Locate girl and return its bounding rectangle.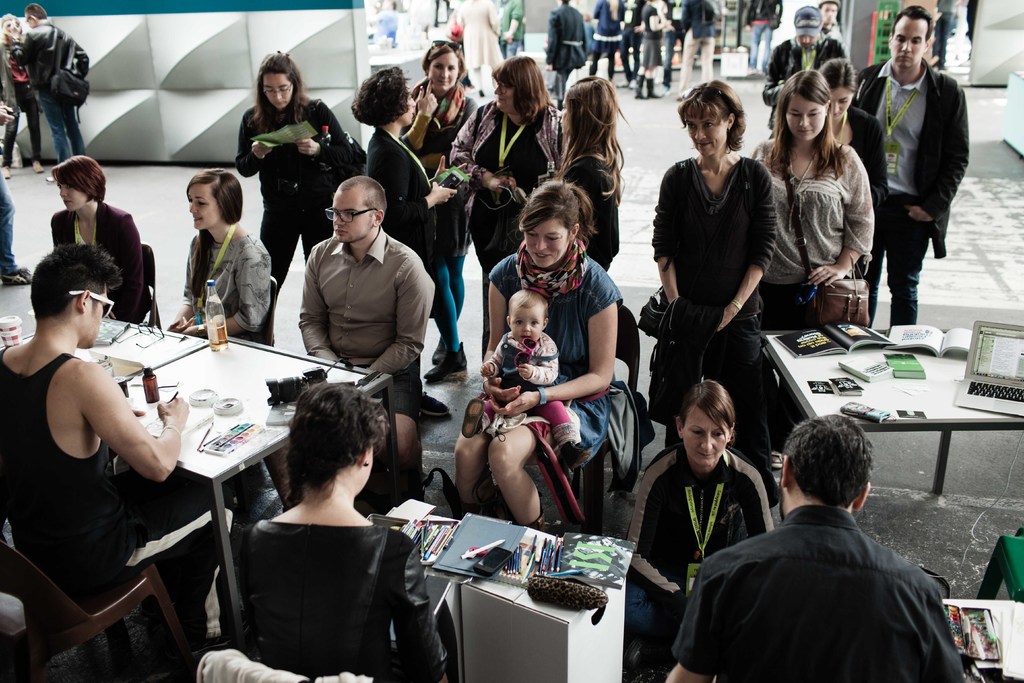
<bbox>819, 62, 890, 261</bbox>.
